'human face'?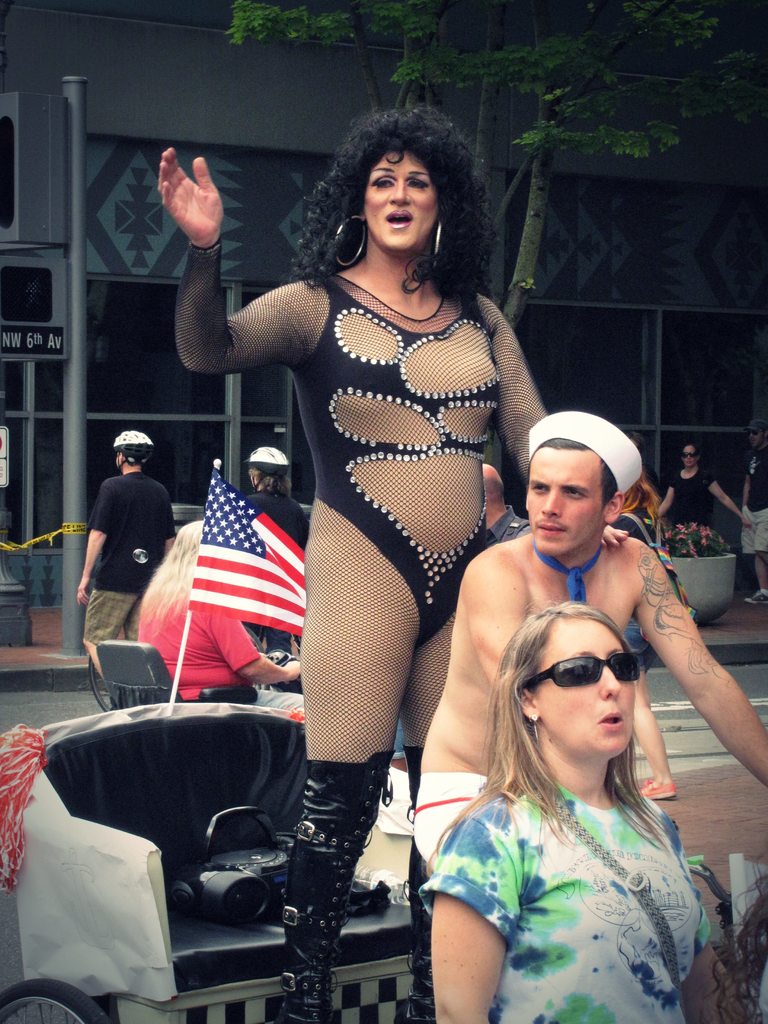
left=681, top=445, right=698, bottom=468
